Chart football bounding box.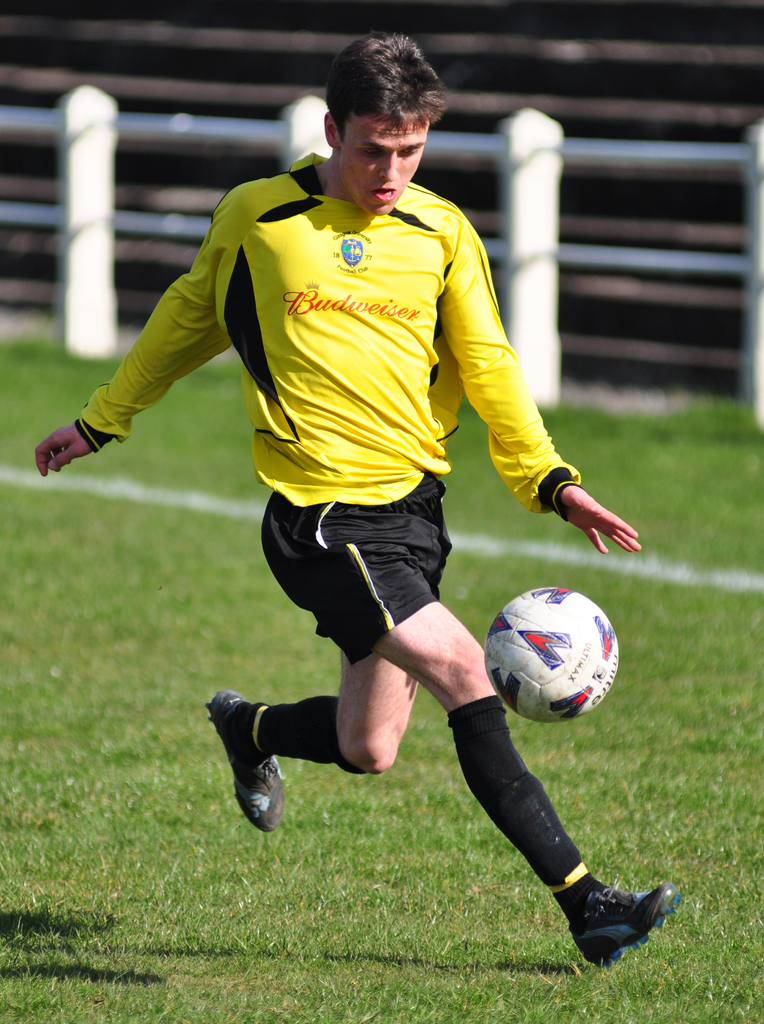
Charted: detection(489, 579, 616, 717).
